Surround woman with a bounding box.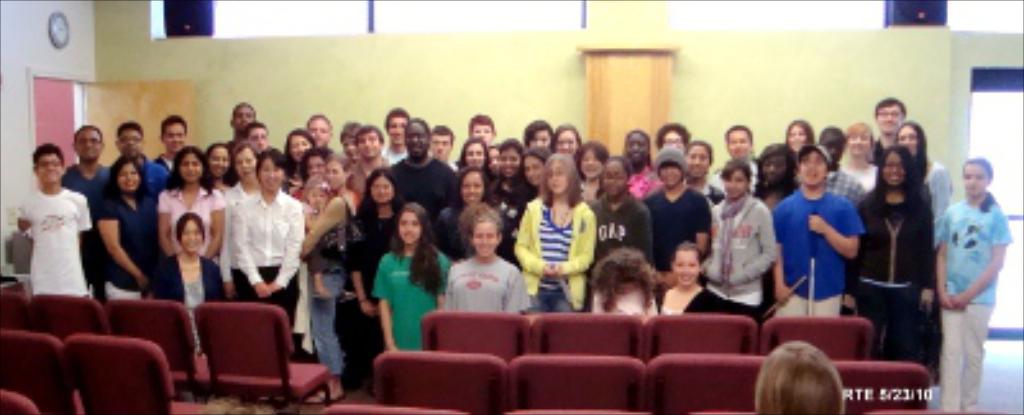
left=550, top=120, right=579, bottom=154.
